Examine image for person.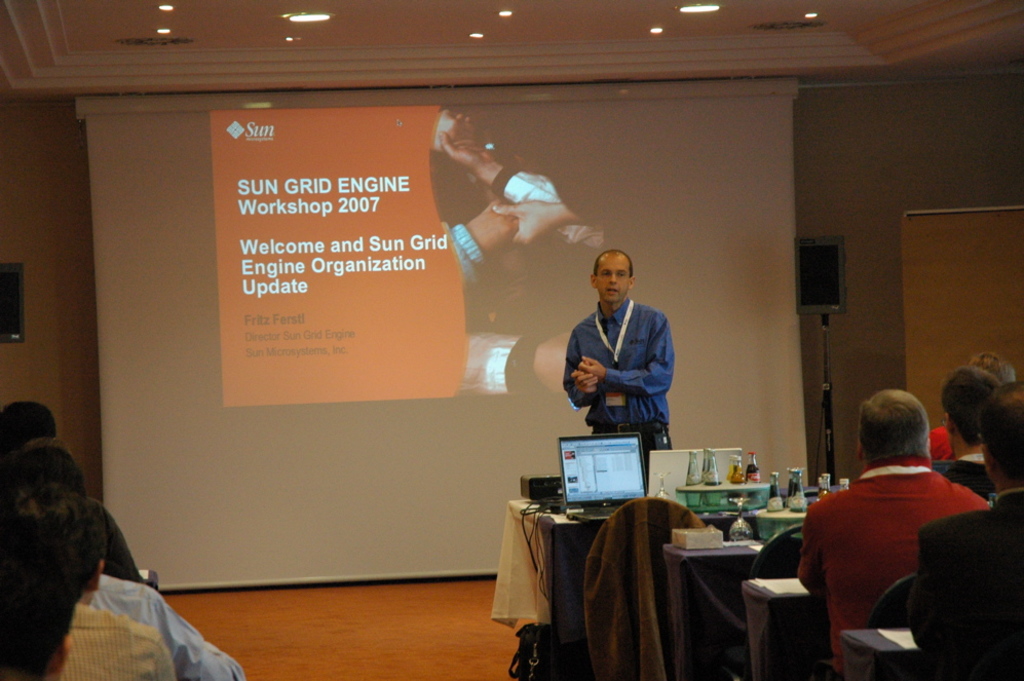
Examination result: {"left": 798, "top": 392, "right": 984, "bottom": 679}.
